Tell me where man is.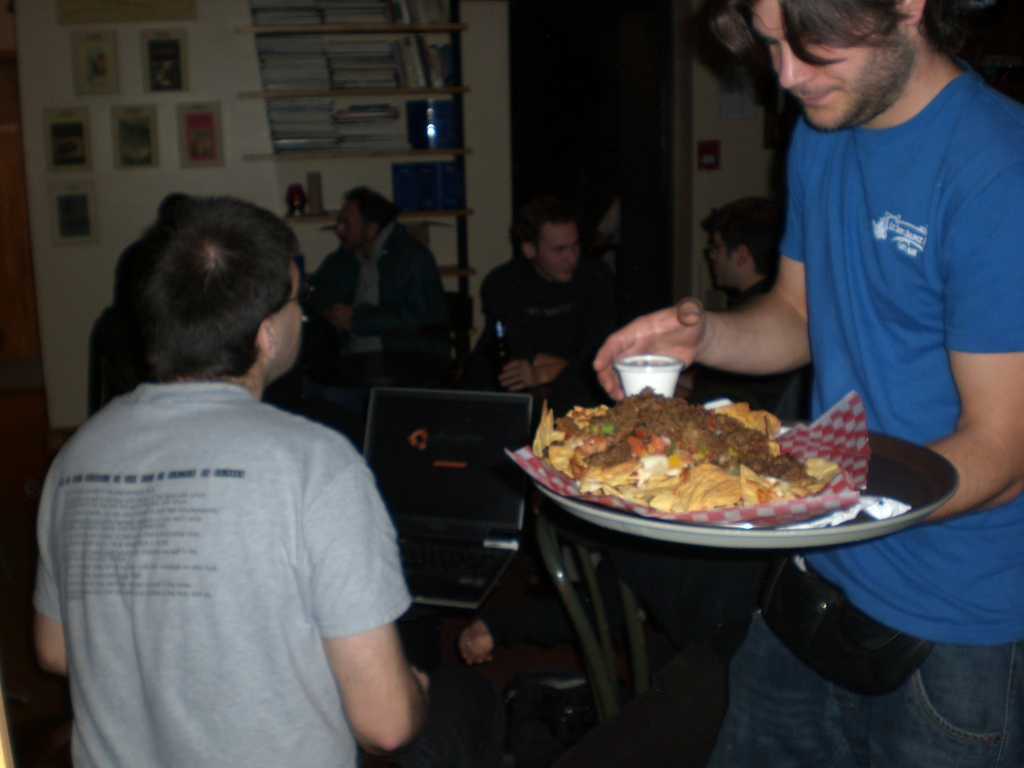
man is at x1=285 y1=183 x2=456 y2=439.
